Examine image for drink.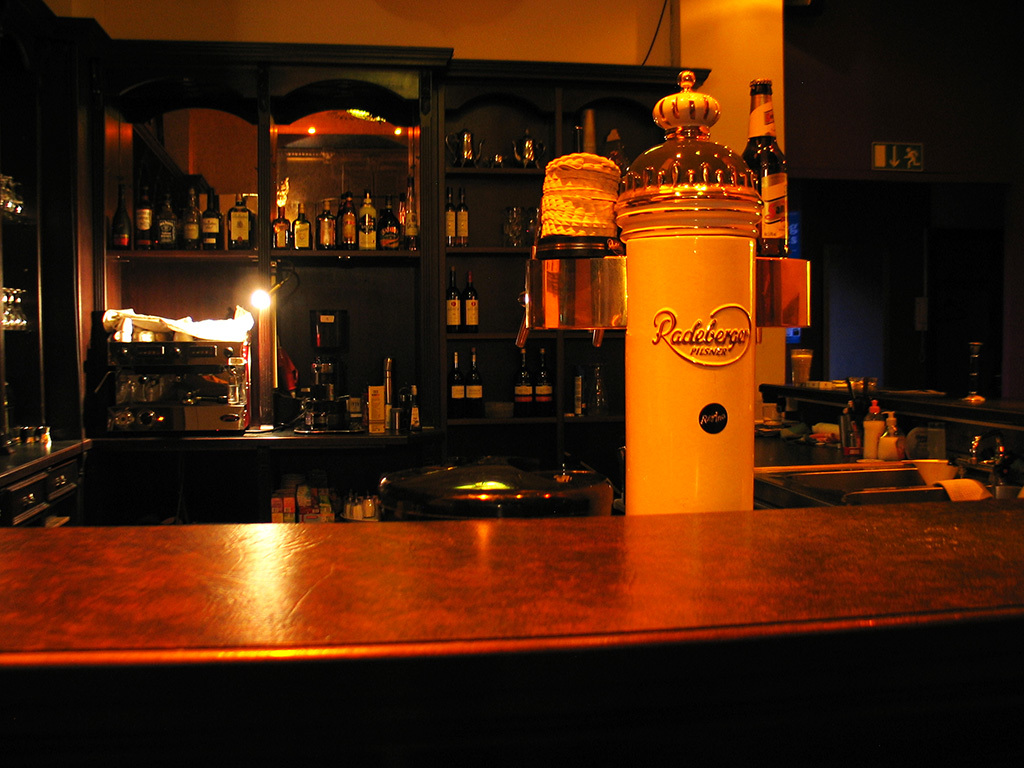
Examination result: <box>136,187,154,244</box>.
